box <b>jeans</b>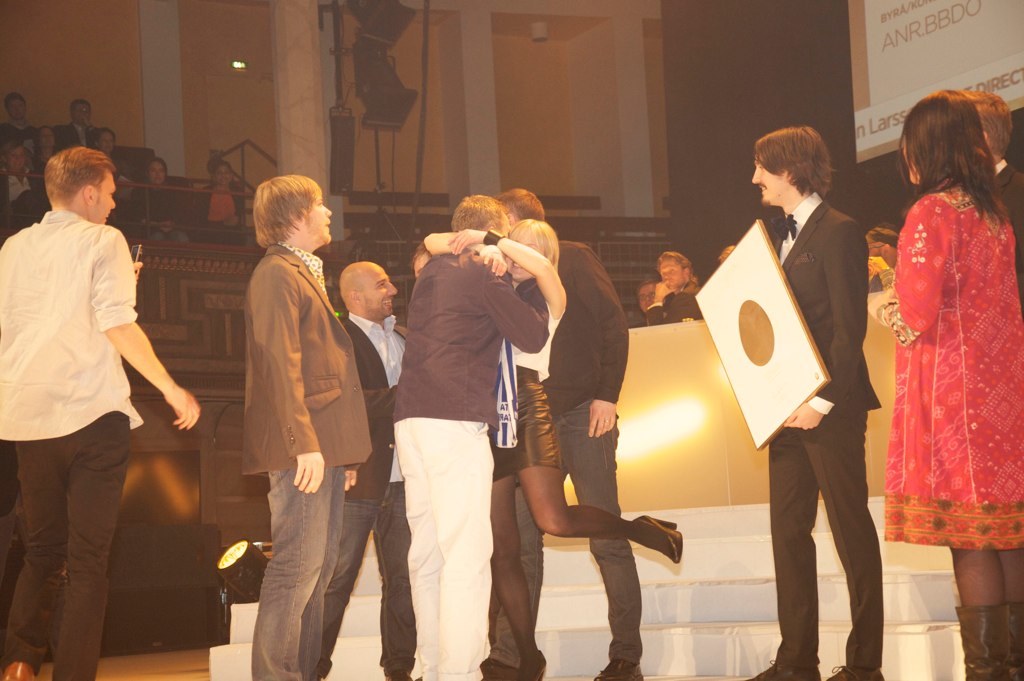
bbox=[392, 430, 488, 680]
